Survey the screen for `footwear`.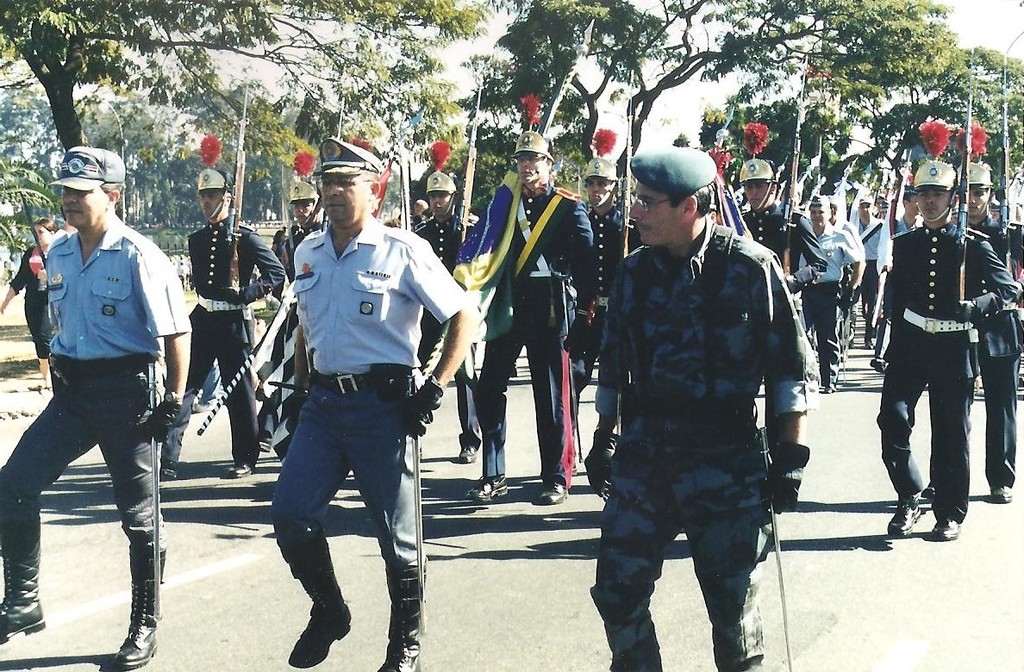
Survey found: select_region(889, 491, 926, 537).
